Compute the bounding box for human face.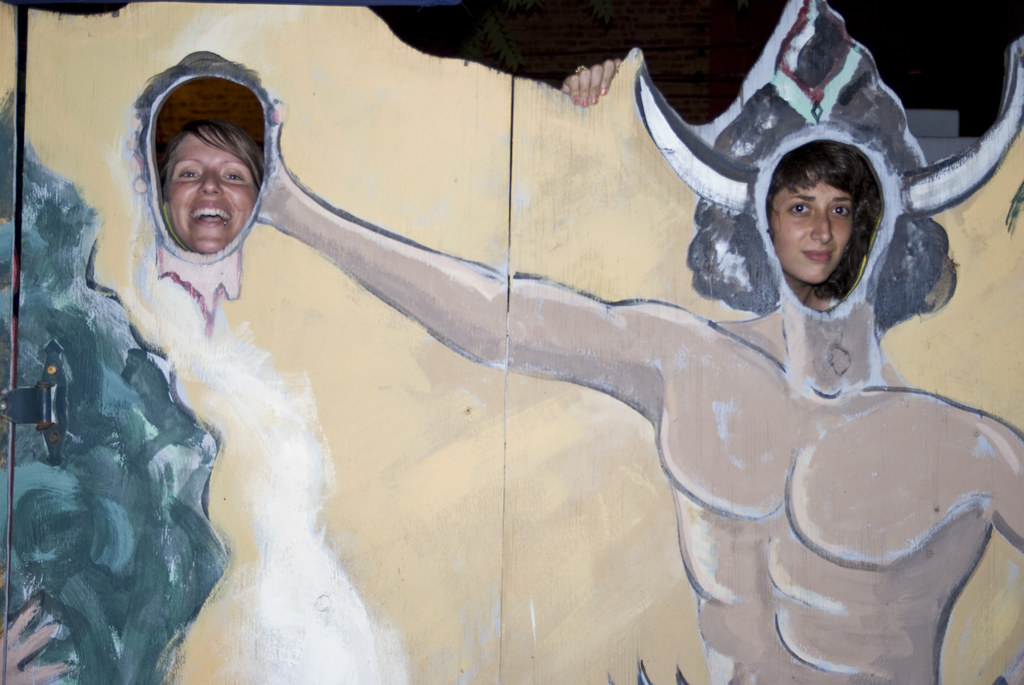
<region>772, 173, 858, 285</region>.
